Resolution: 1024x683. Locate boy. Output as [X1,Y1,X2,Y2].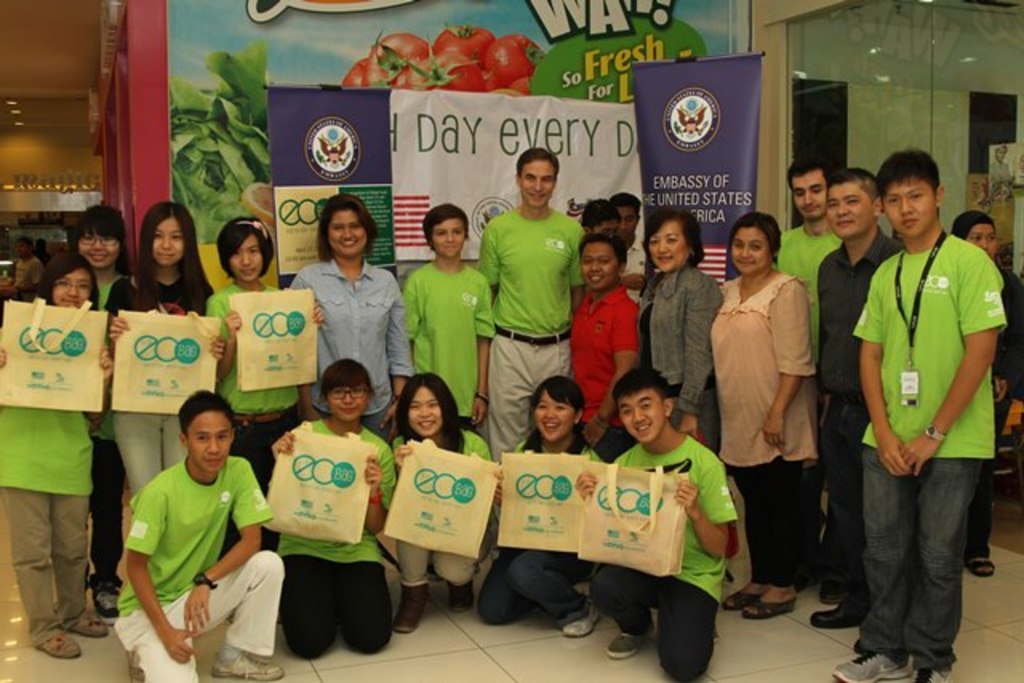
[835,147,1006,681].
